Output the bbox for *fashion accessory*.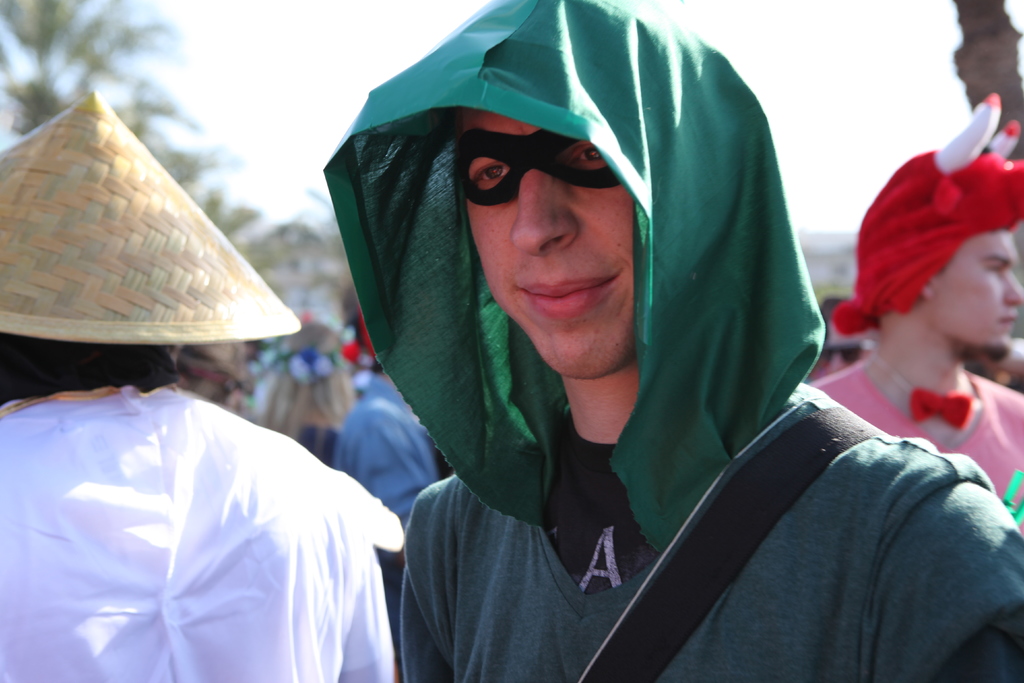
BBox(583, 406, 879, 682).
